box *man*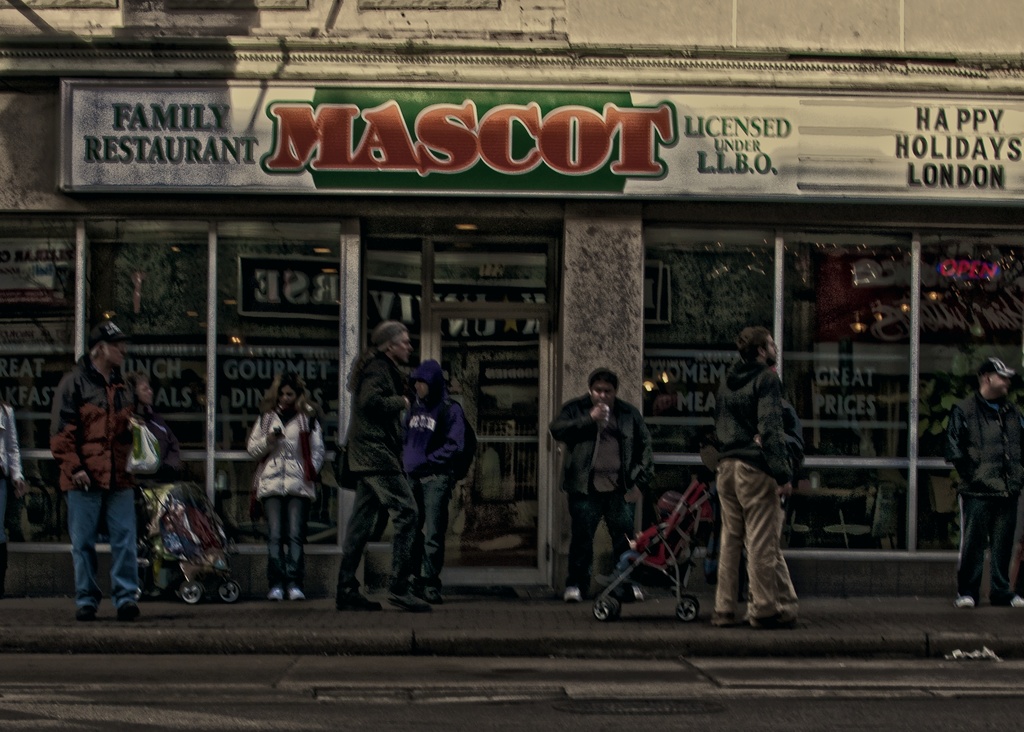
bbox(949, 350, 1023, 606)
